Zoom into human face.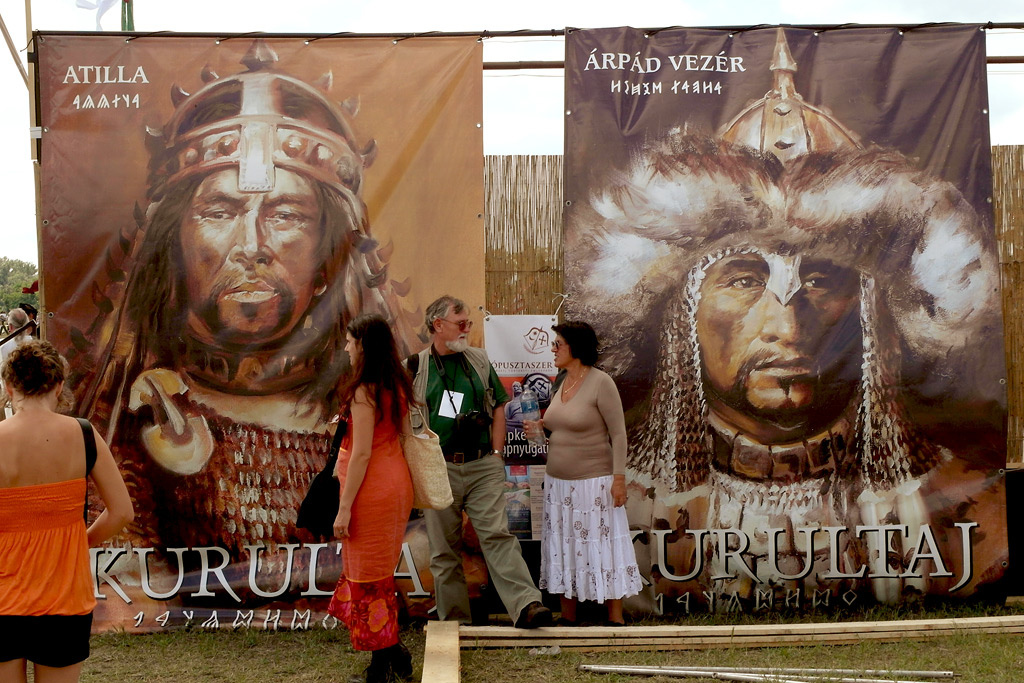
Zoom target: left=442, top=305, right=477, bottom=347.
